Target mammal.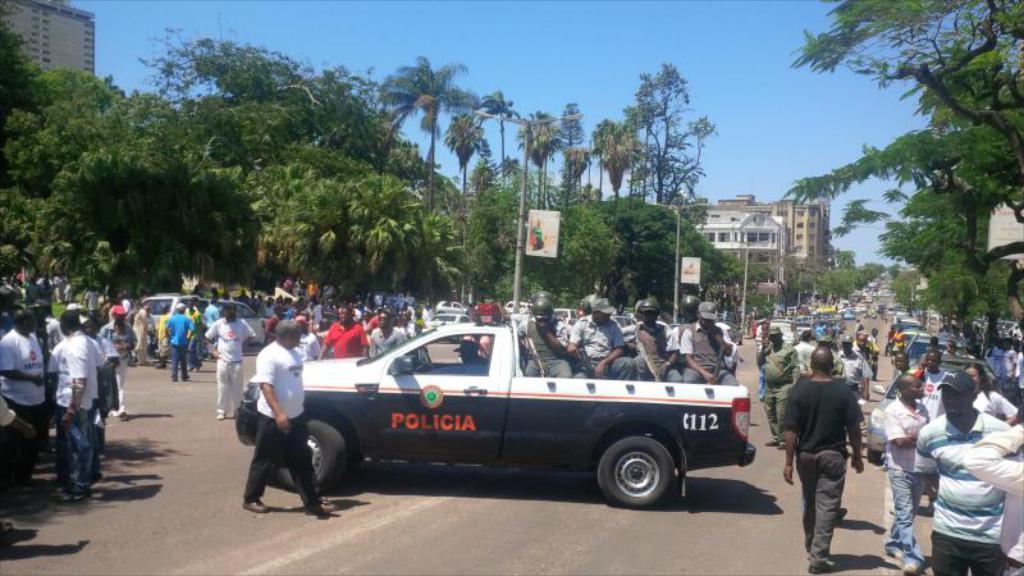
Target region: x1=795 y1=332 x2=818 y2=375.
